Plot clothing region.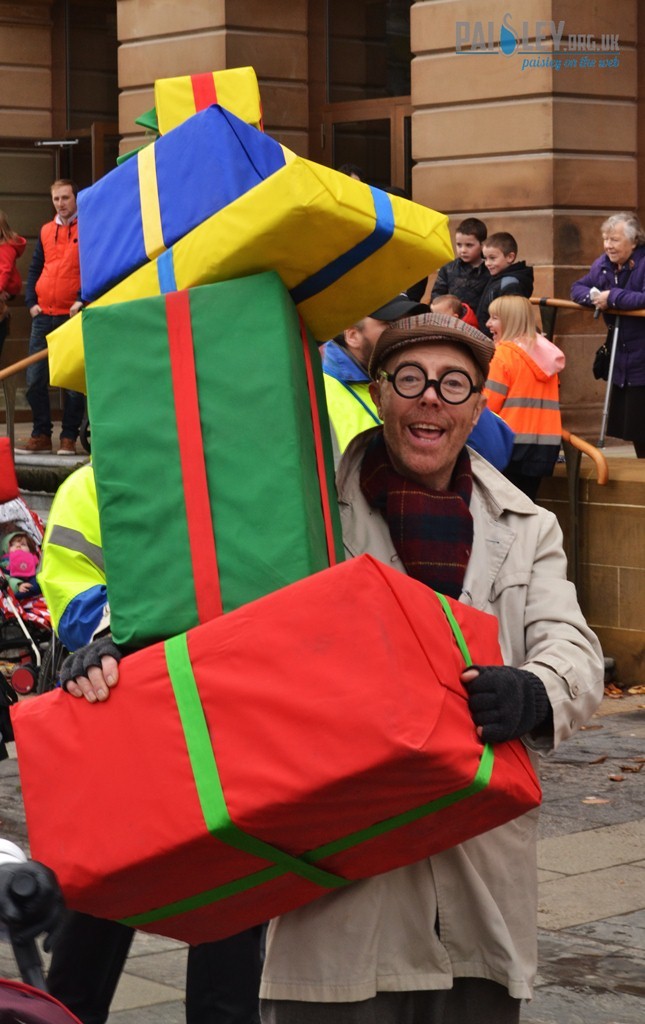
Plotted at (left=261, top=428, right=605, bottom=1023).
